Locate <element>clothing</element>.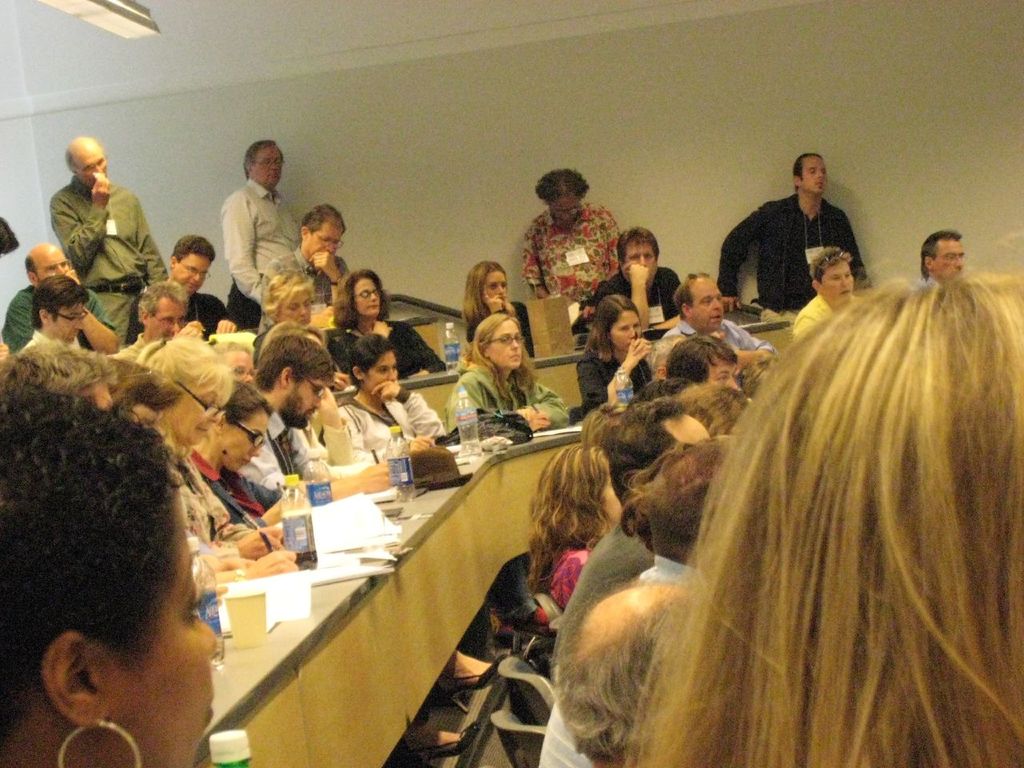
Bounding box: crop(518, 199, 622, 315).
